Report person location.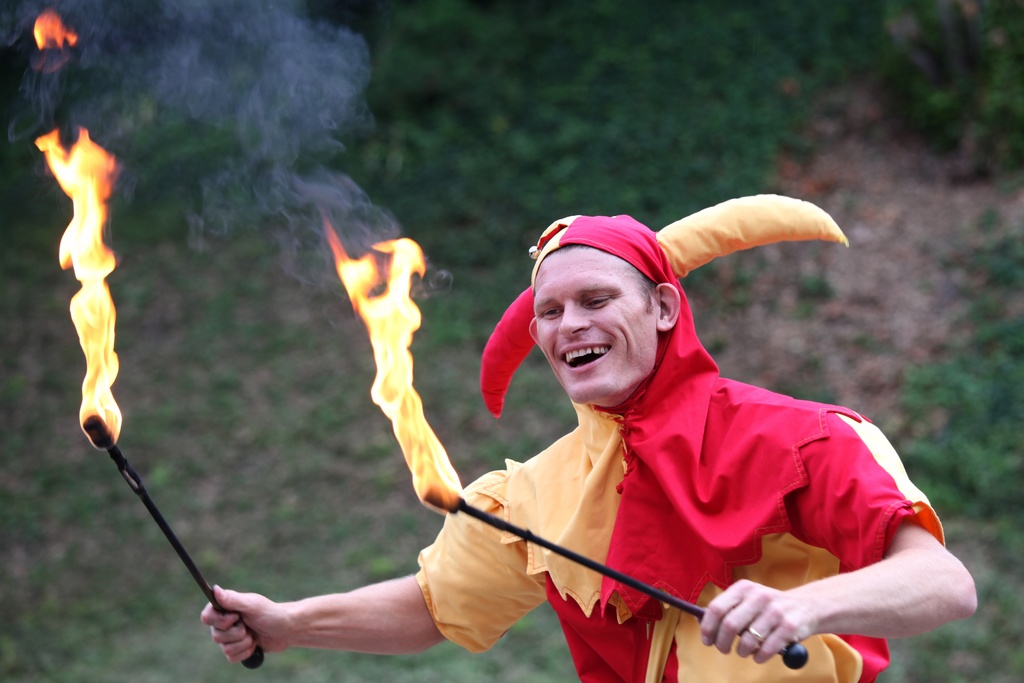
Report: (292, 206, 927, 682).
